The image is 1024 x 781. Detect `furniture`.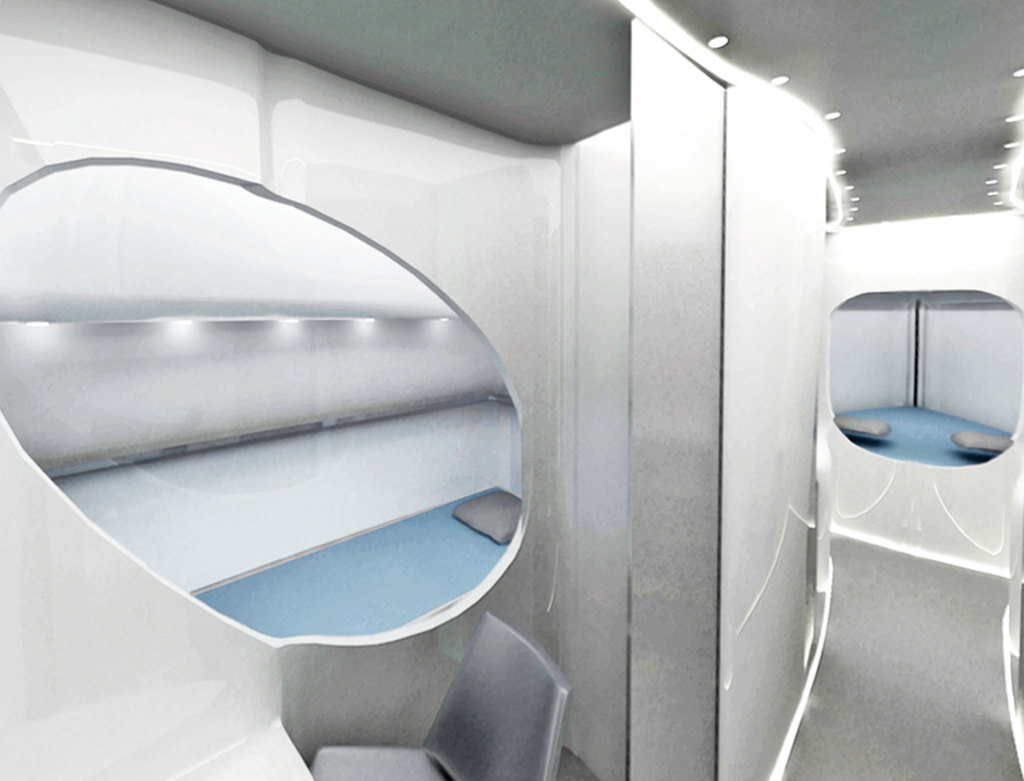
Detection: BBox(836, 414, 886, 438).
